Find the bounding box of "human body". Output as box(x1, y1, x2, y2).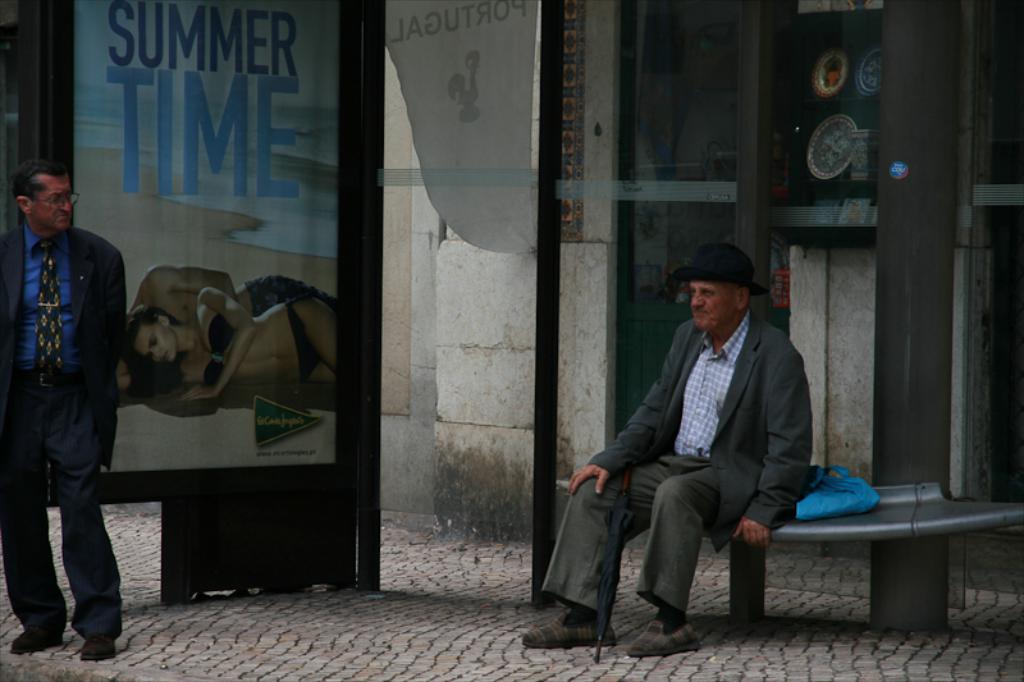
box(511, 328, 810, 659).
